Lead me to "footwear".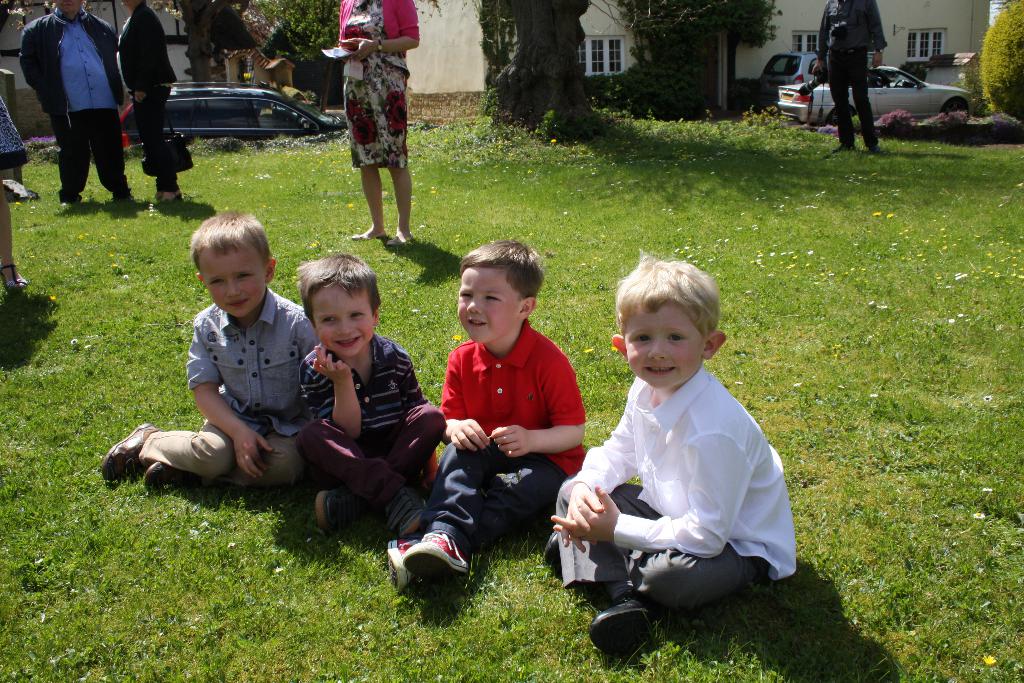
Lead to locate(62, 199, 77, 207).
